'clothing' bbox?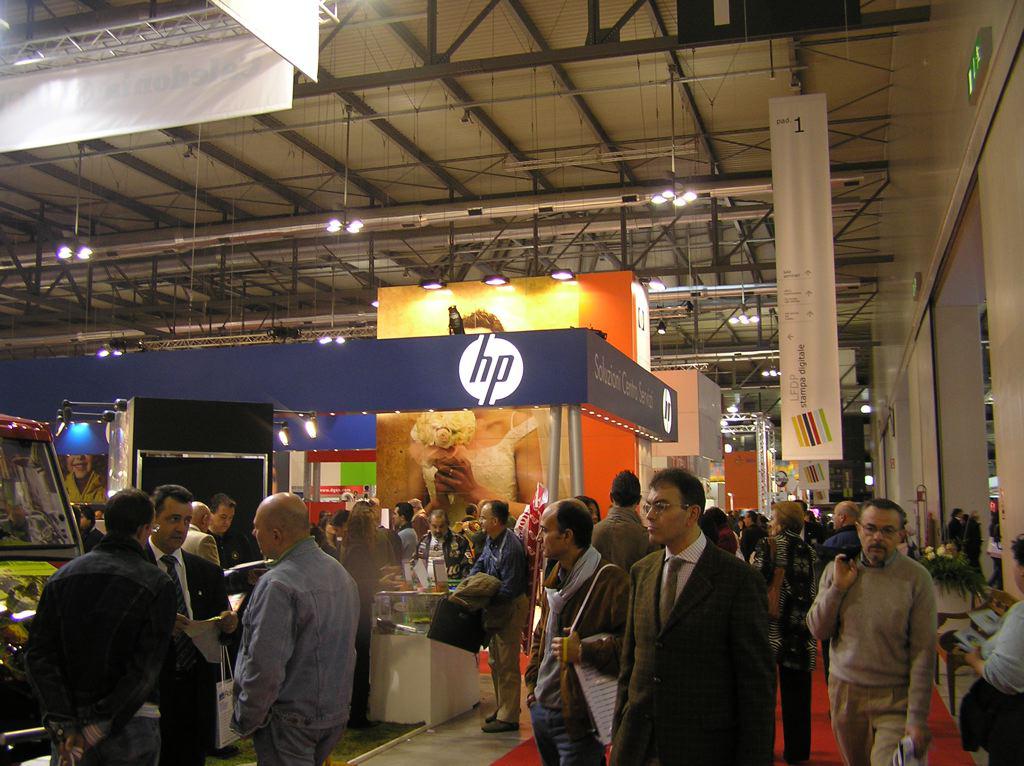
box(398, 525, 417, 563)
